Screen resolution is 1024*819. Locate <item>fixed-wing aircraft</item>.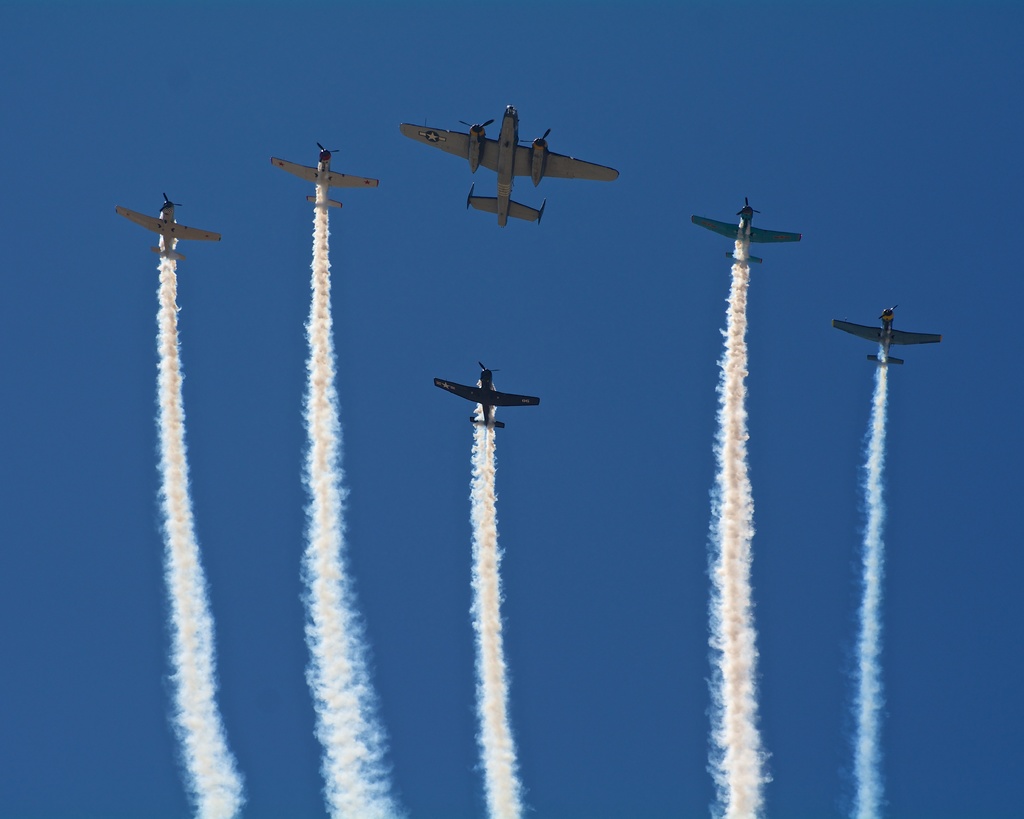
x1=265, y1=136, x2=382, y2=208.
